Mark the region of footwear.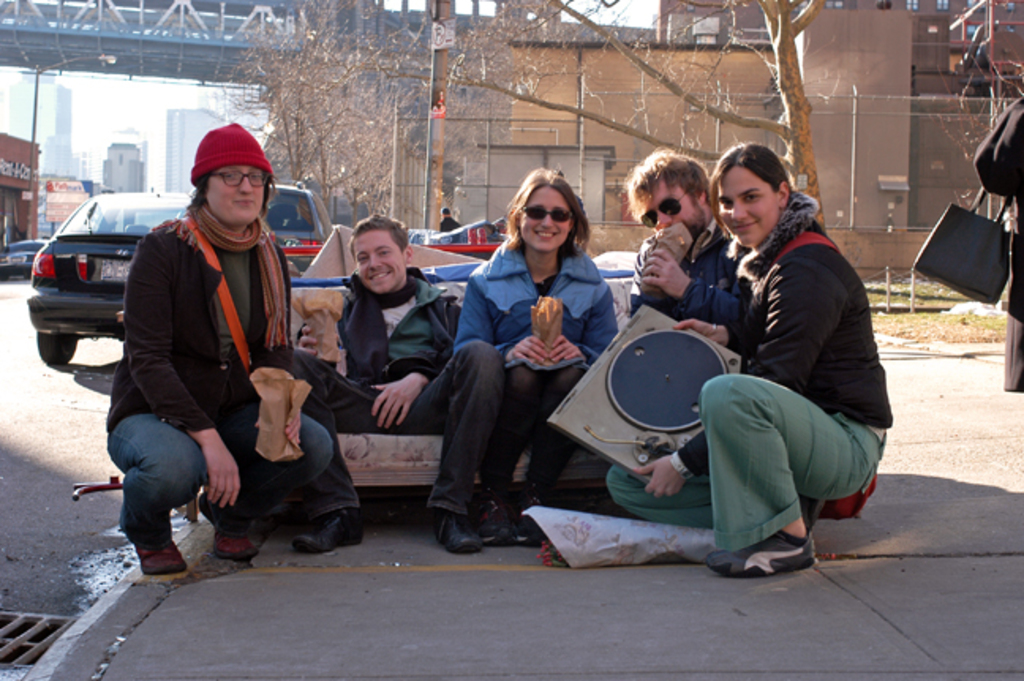
Region: x1=431, y1=506, x2=485, y2=561.
